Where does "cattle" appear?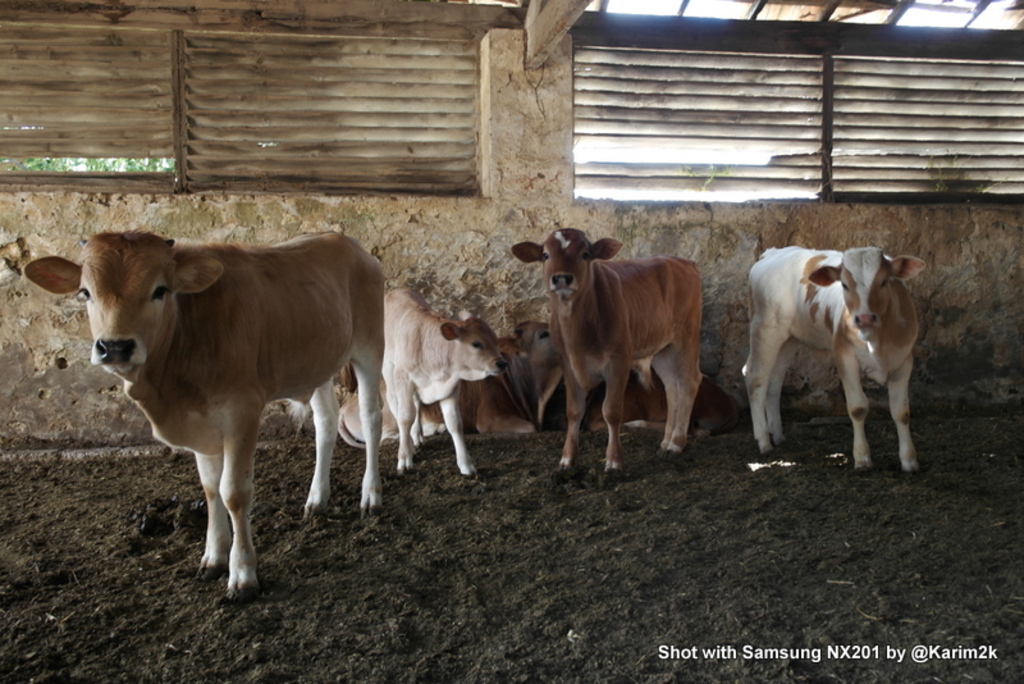
Appears at 515,227,705,470.
